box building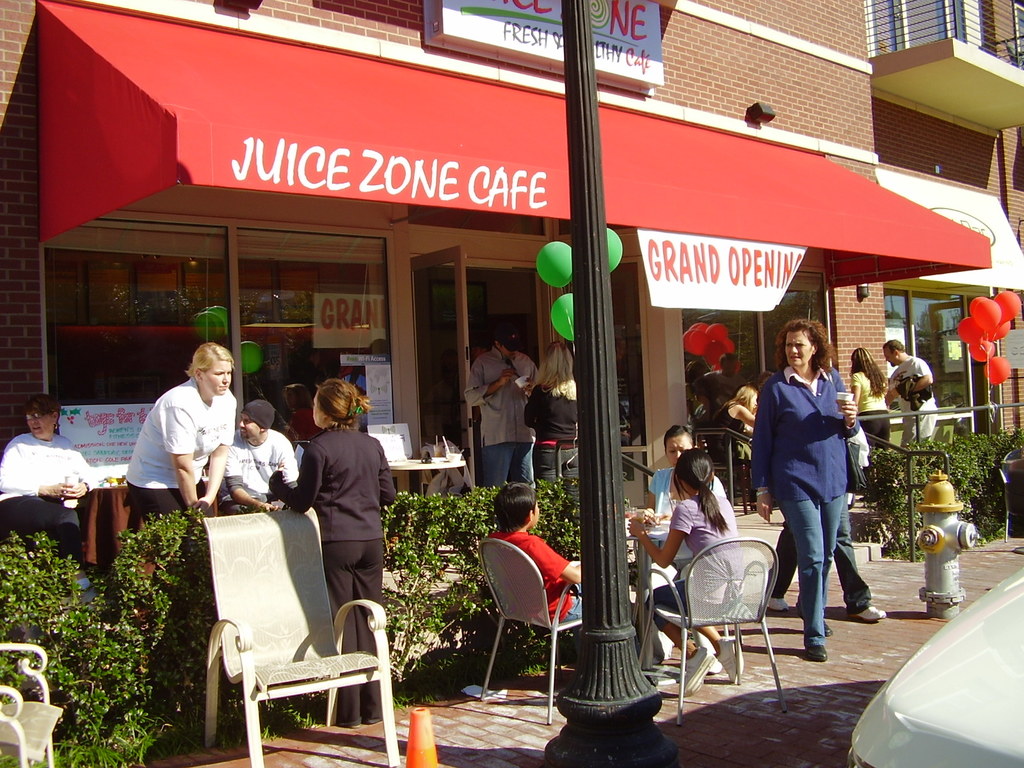
(left=0, top=0, right=1023, bottom=567)
